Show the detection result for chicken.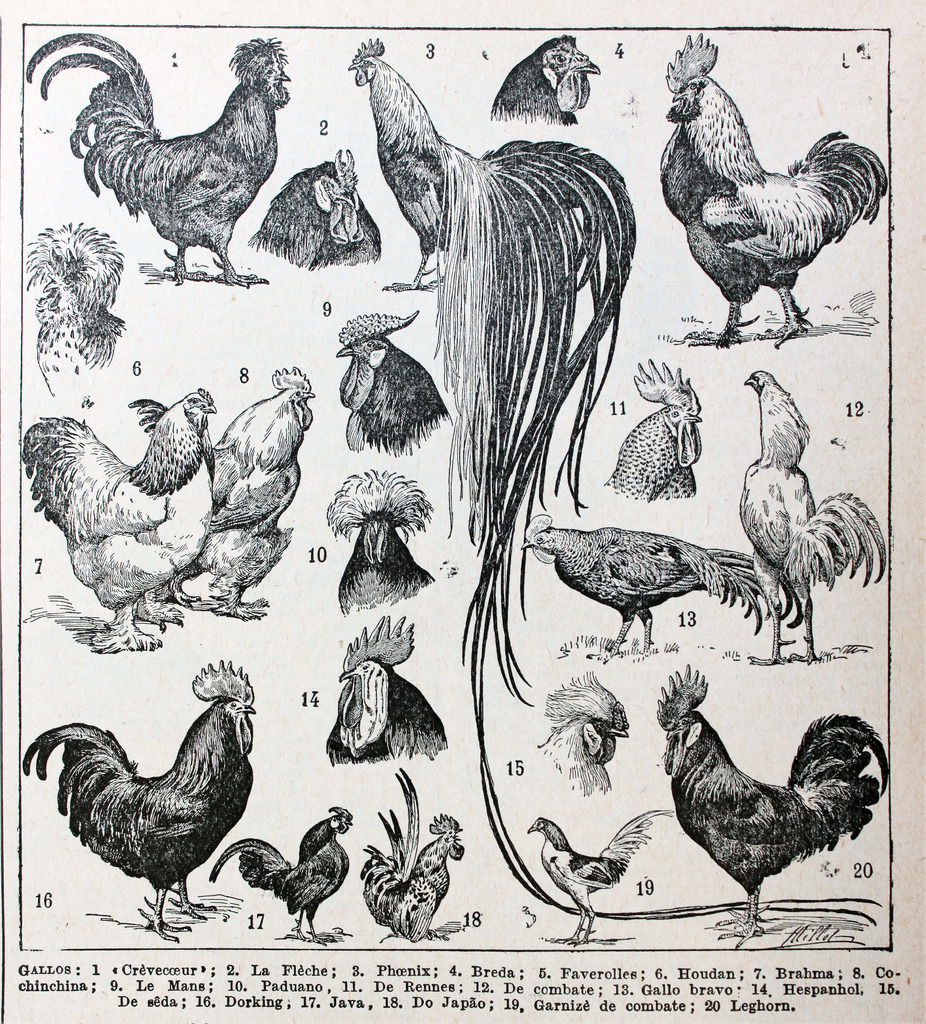
[17, 388, 220, 655].
